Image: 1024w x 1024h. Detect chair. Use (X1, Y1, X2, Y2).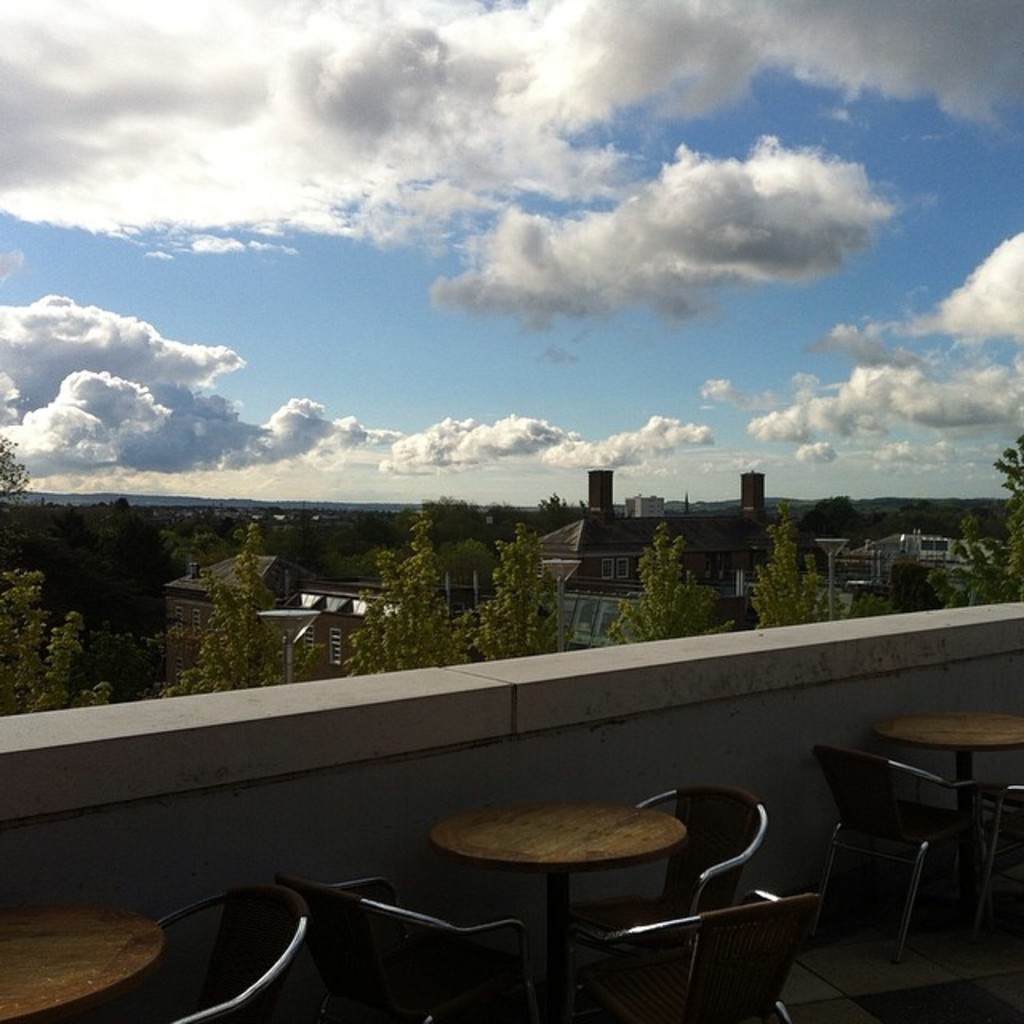
(573, 885, 819, 1022).
